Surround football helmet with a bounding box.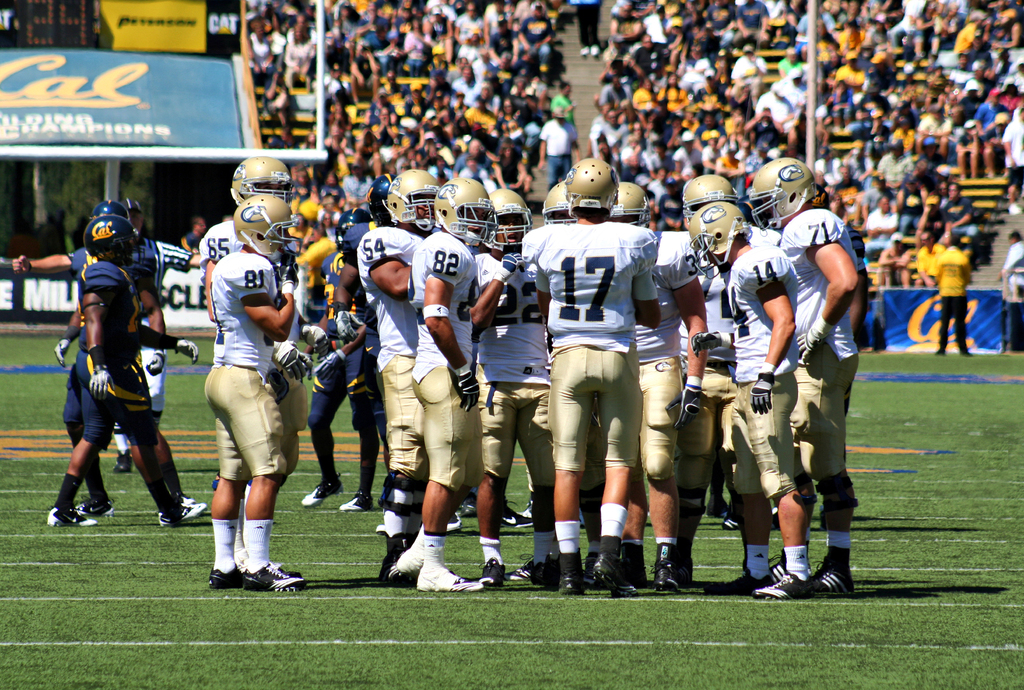
bbox(564, 157, 619, 214).
